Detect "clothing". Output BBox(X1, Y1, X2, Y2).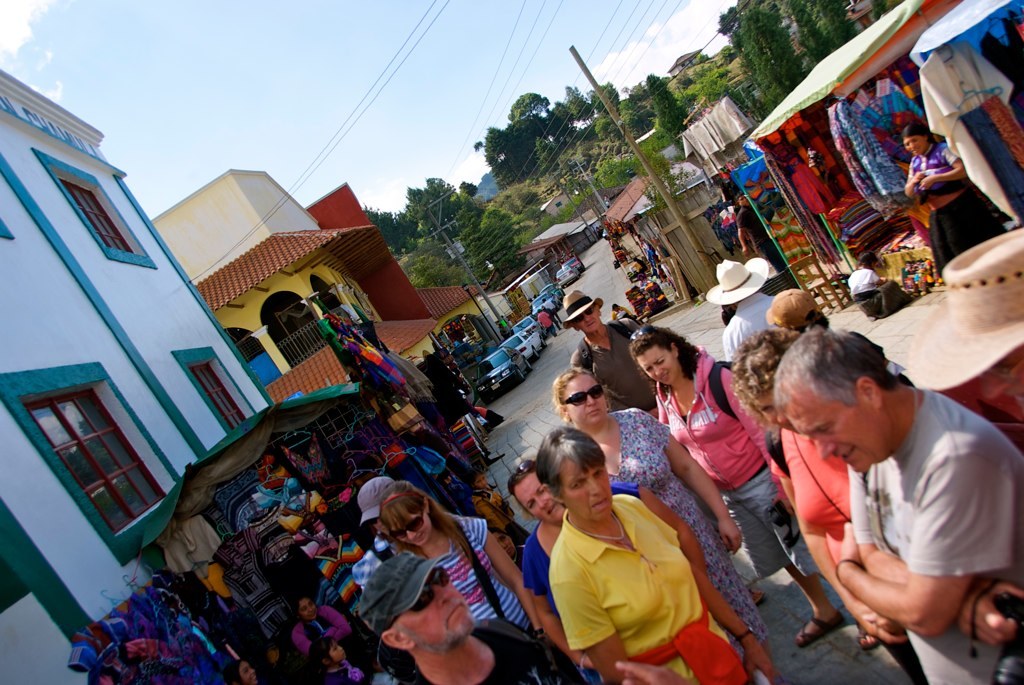
BBox(612, 405, 769, 640).
